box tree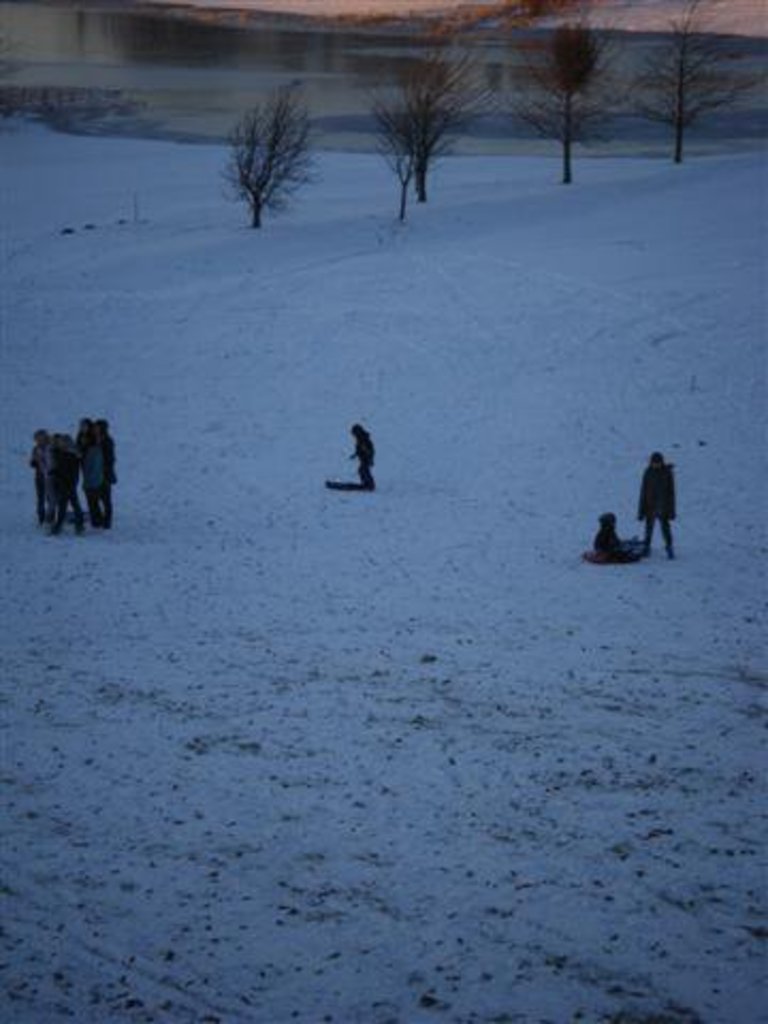
l=617, t=0, r=757, b=162
